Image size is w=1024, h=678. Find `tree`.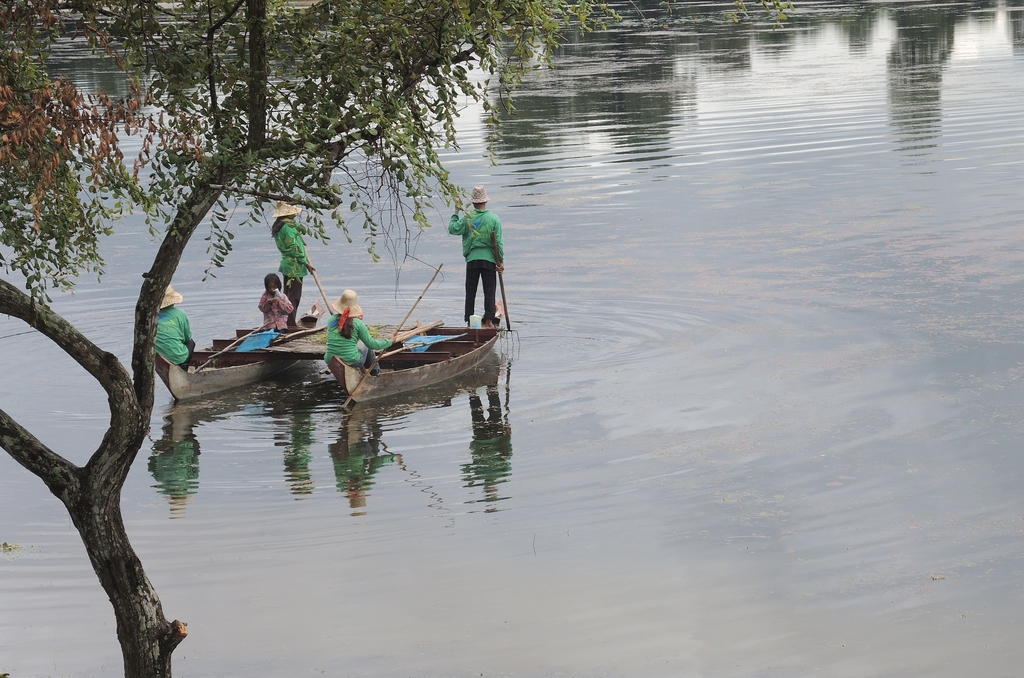
(0, 0, 803, 677).
